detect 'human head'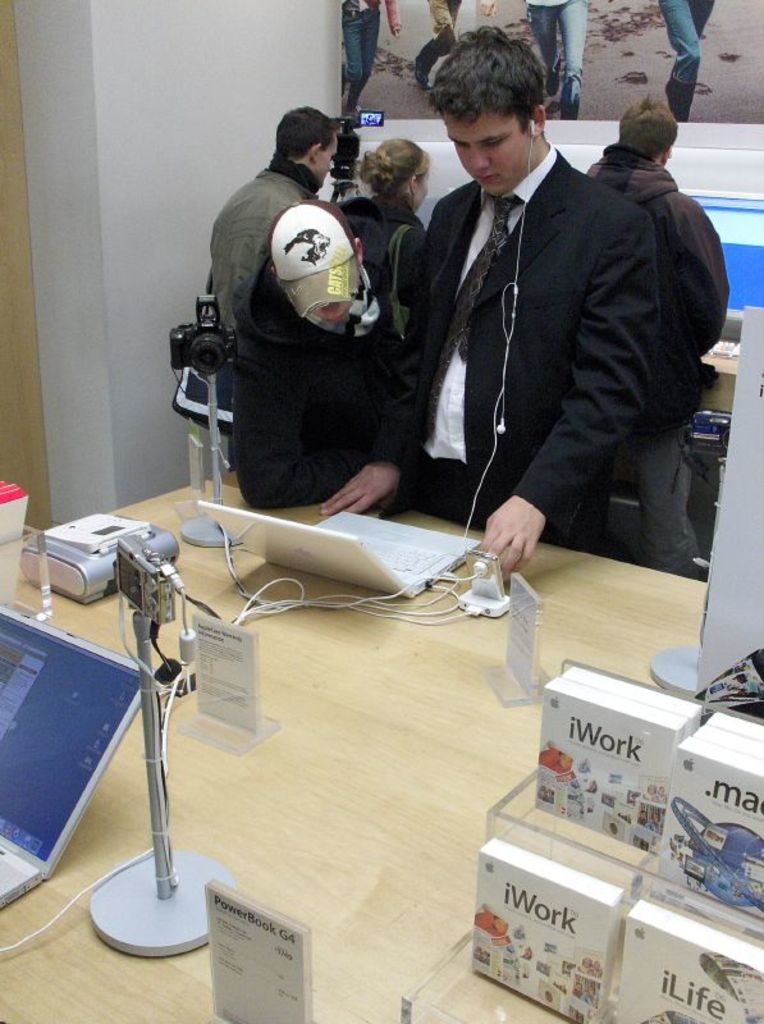
[left=617, top=92, right=678, bottom=164]
